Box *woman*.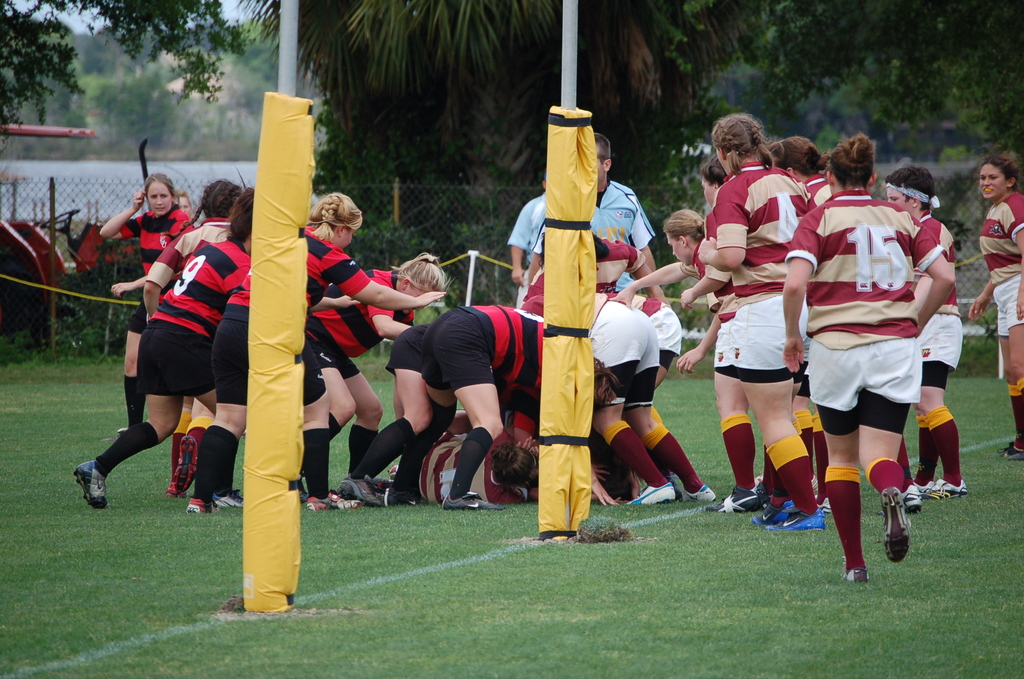
781/133/952/584.
